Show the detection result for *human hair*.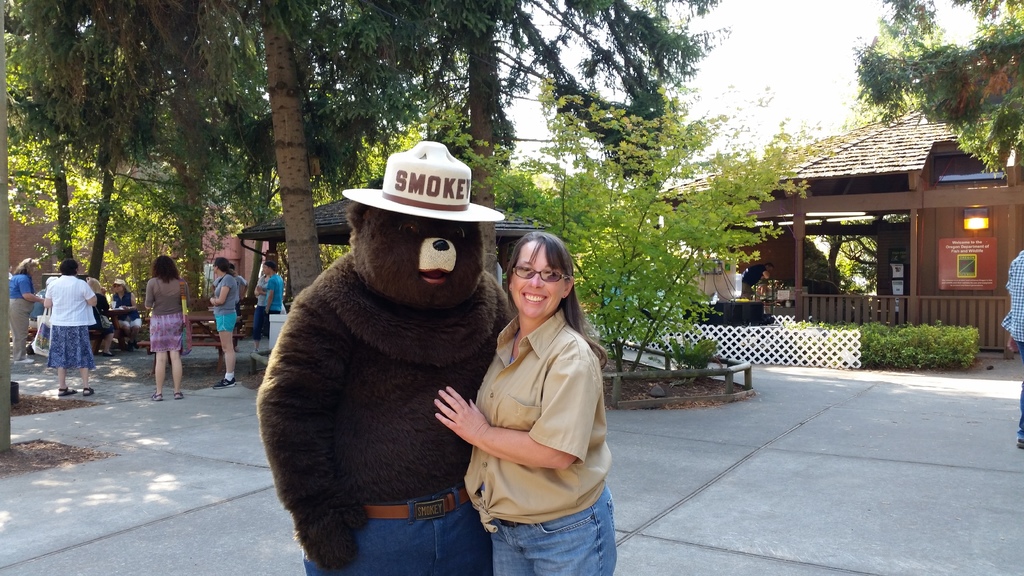
x1=765, y1=264, x2=774, y2=269.
